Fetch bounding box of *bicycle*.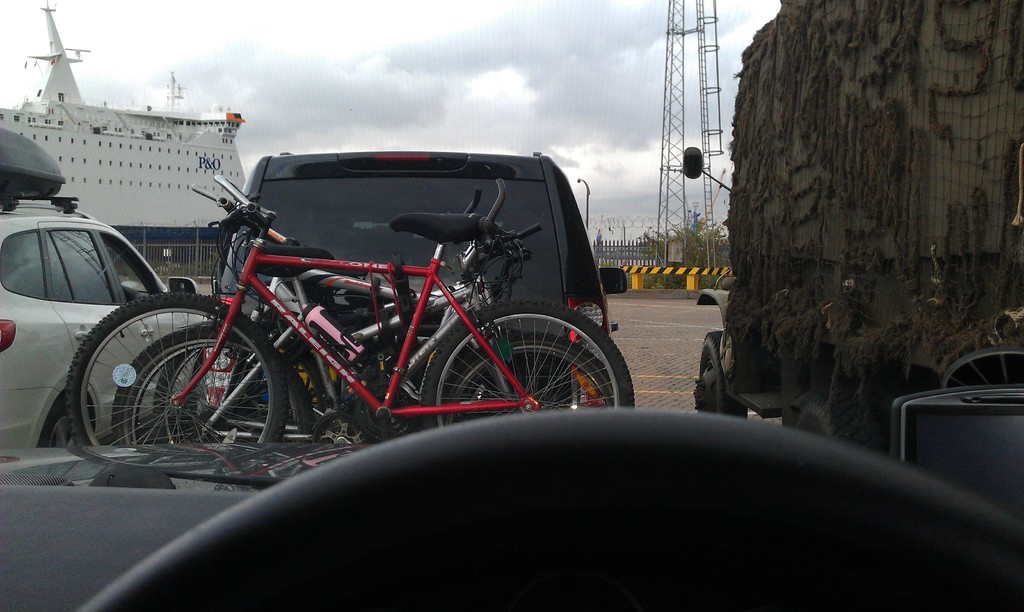
Bbox: (149, 226, 618, 447).
